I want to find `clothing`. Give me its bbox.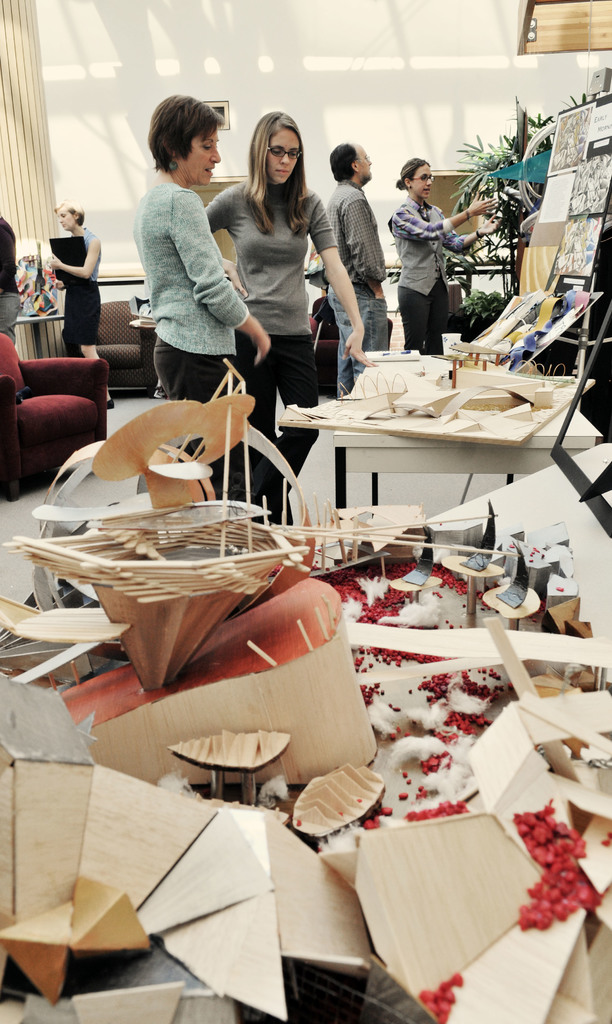
bbox(387, 177, 473, 342).
